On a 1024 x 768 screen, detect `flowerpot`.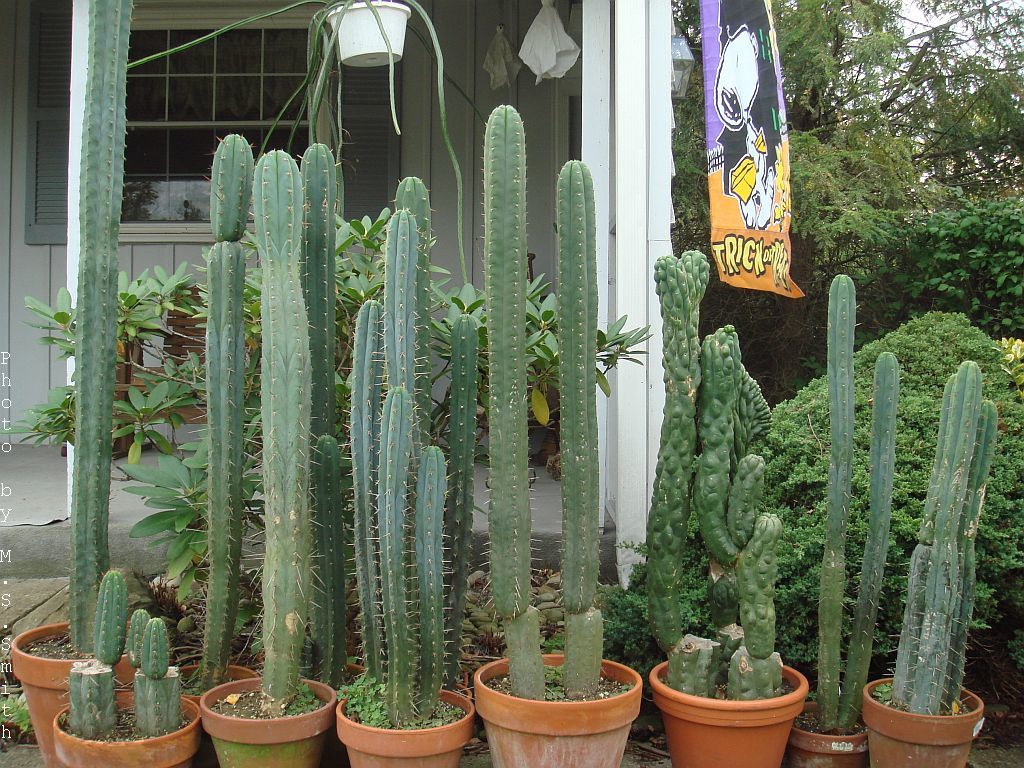
pyautogui.locateOnScreen(486, 660, 646, 759).
